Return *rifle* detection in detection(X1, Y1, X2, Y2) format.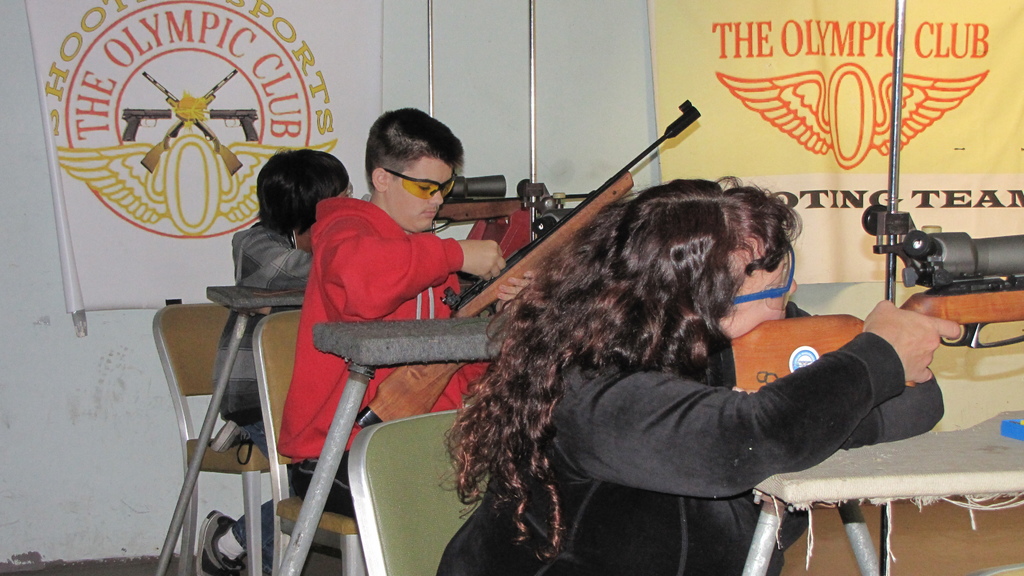
detection(353, 100, 701, 424).
